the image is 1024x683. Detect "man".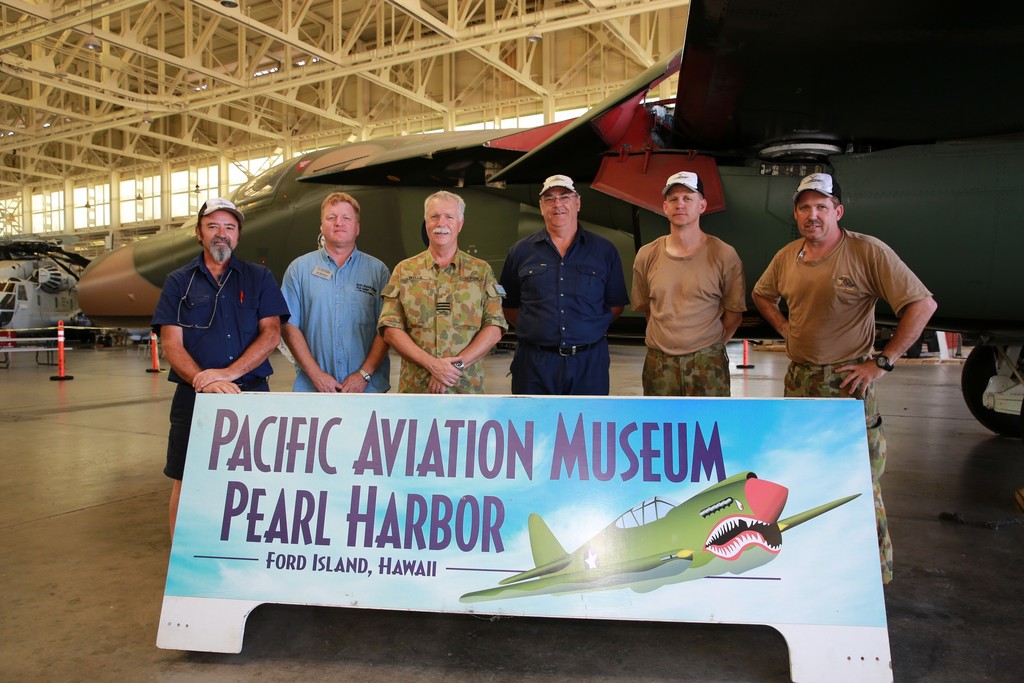
Detection: <bbox>750, 168, 936, 588</bbox>.
